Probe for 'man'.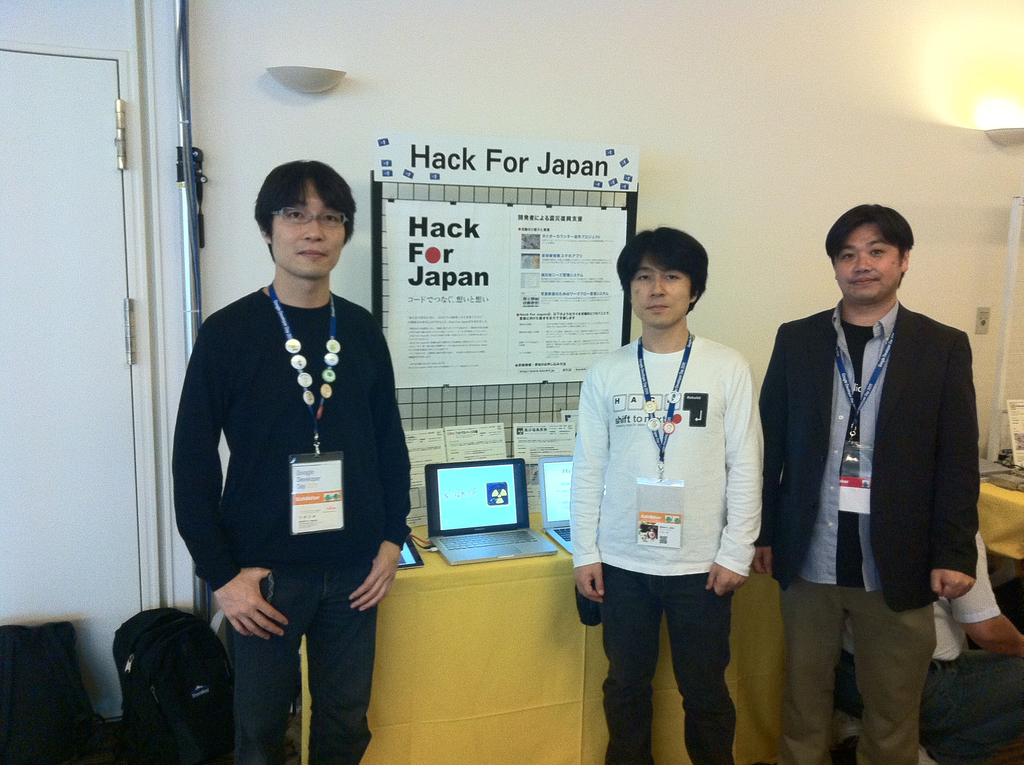
Probe result: {"left": 570, "top": 229, "right": 762, "bottom": 764}.
